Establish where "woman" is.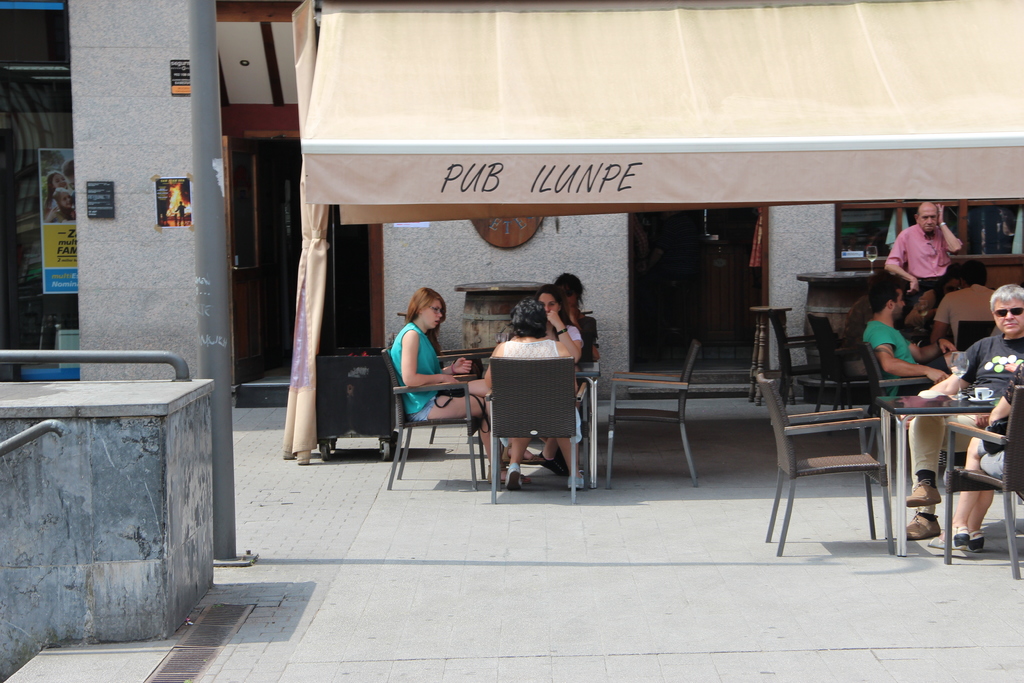
Established at 552,269,600,418.
